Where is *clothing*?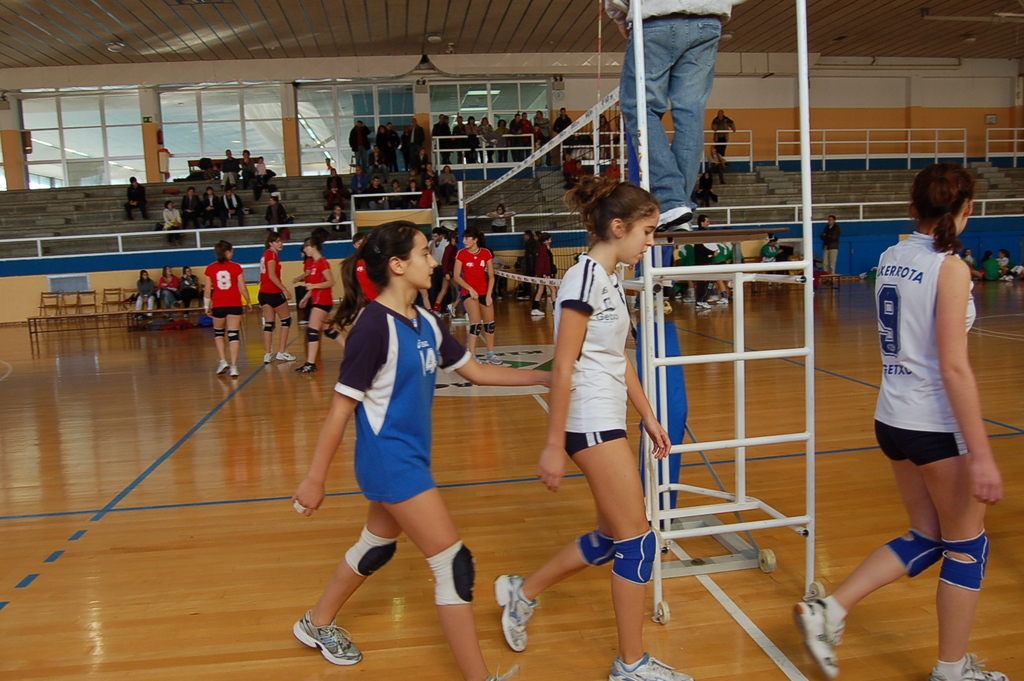
bbox(983, 257, 1000, 278).
